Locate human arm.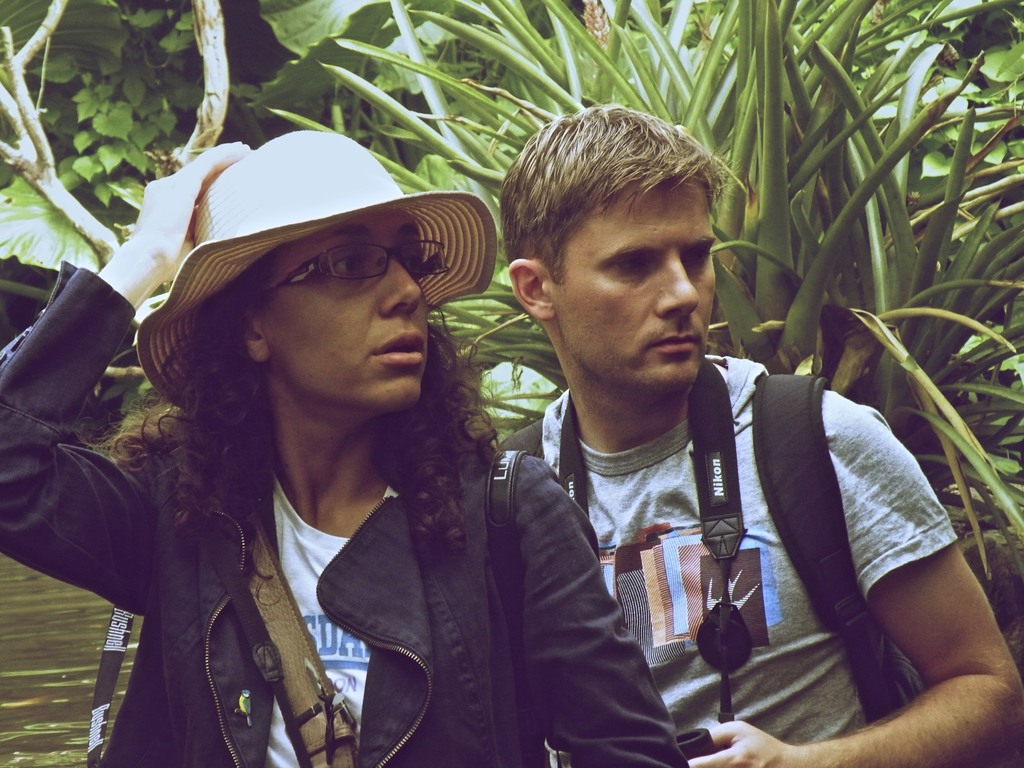
Bounding box: 0:138:239:613.
